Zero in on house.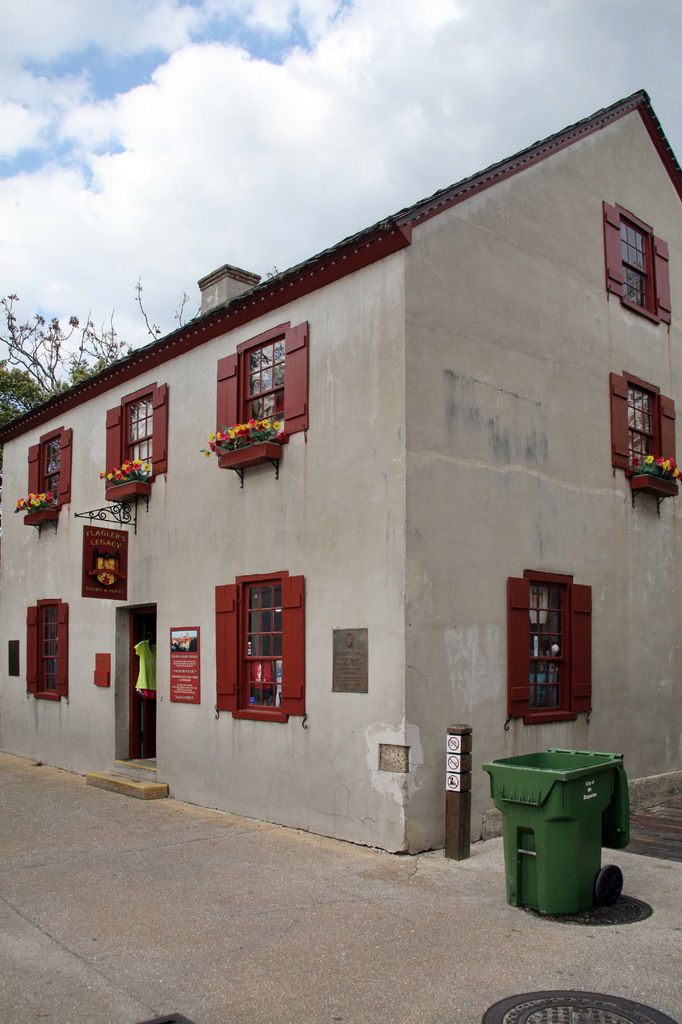
Zeroed in: bbox=(24, 57, 679, 905).
